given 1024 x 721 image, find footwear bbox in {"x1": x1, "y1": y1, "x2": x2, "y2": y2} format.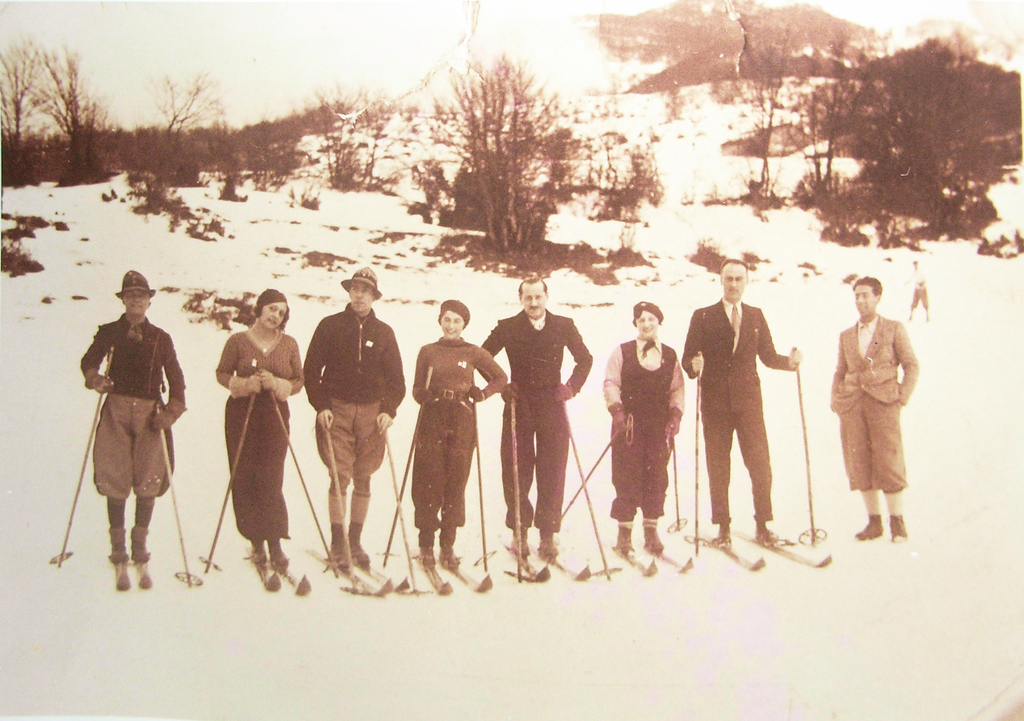
{"x1": 513, "y1": 528, "x2": 532, "y2": 551}.
